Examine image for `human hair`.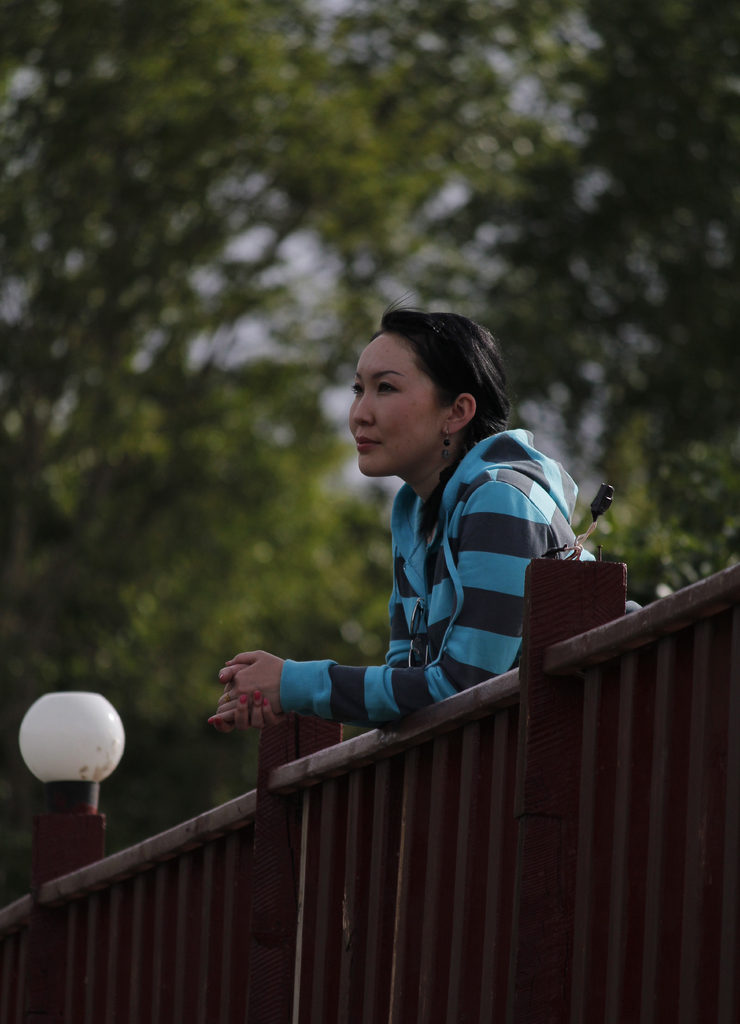
Examination result: bbox(365, 302, 518, 444).
